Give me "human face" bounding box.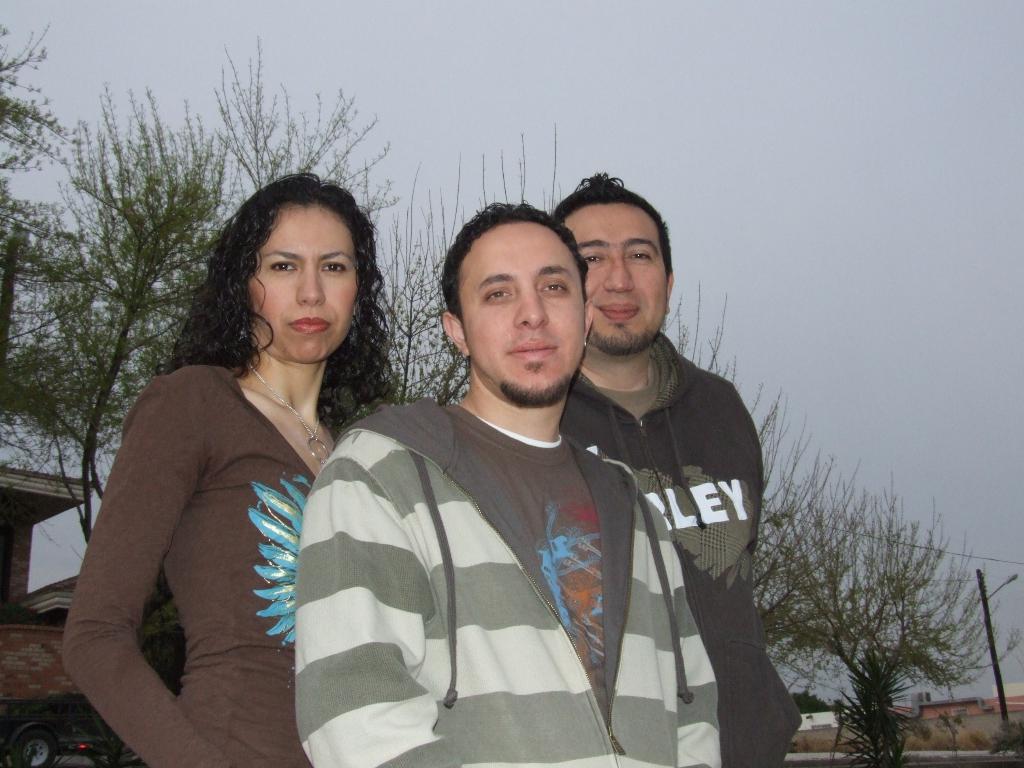
248/206/360/360.
